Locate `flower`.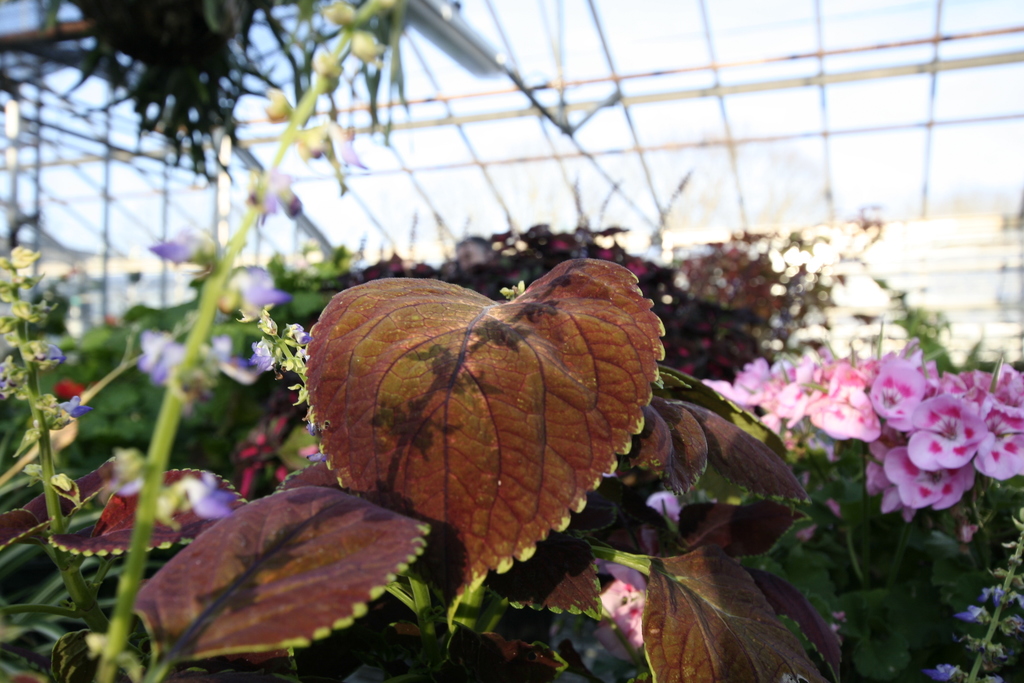
Bounding box: BBox(152, 230, 207, 268).
